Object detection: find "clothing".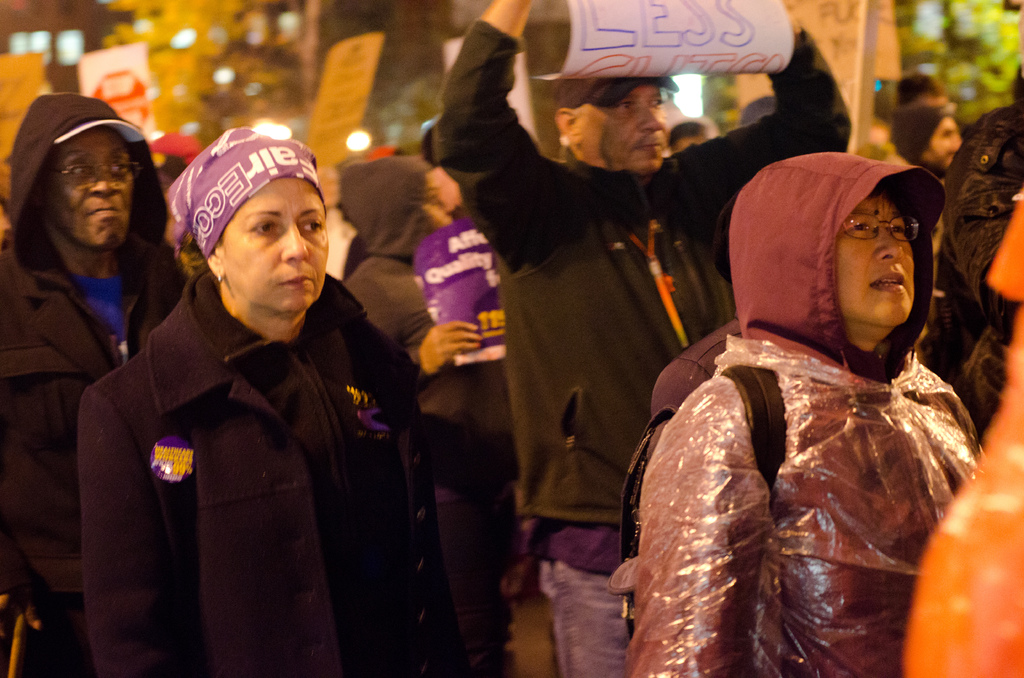
region(63, 213, 400, 677).
